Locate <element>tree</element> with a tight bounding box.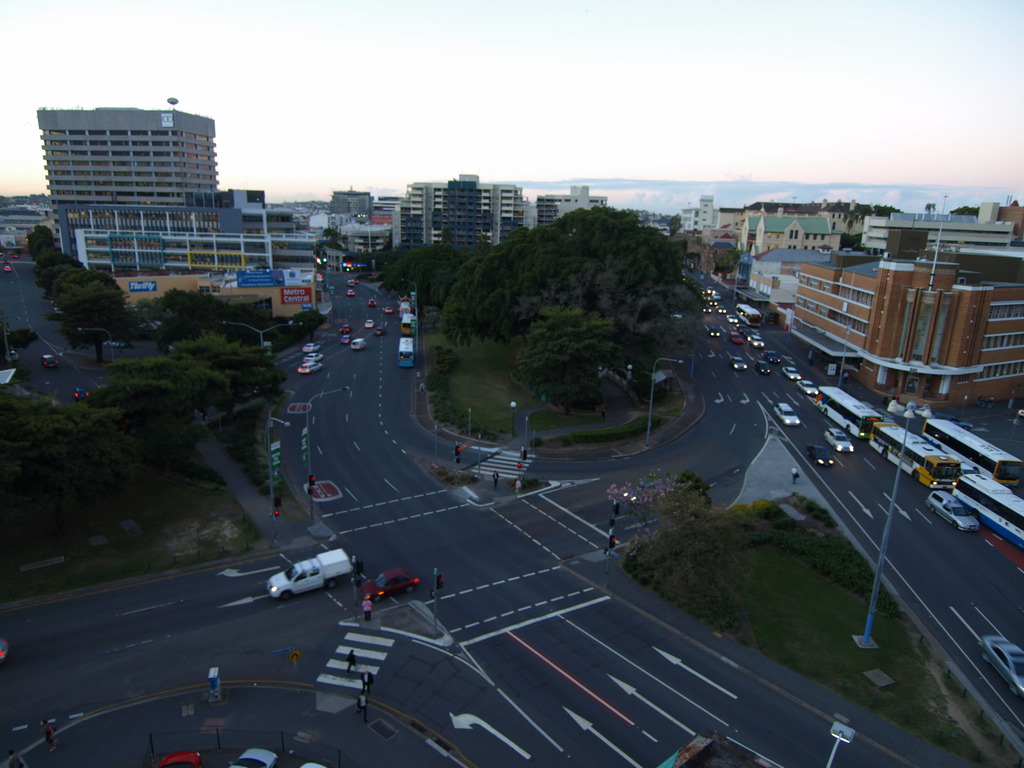
<bbox>154, 283, 231, 360</bbox>.
